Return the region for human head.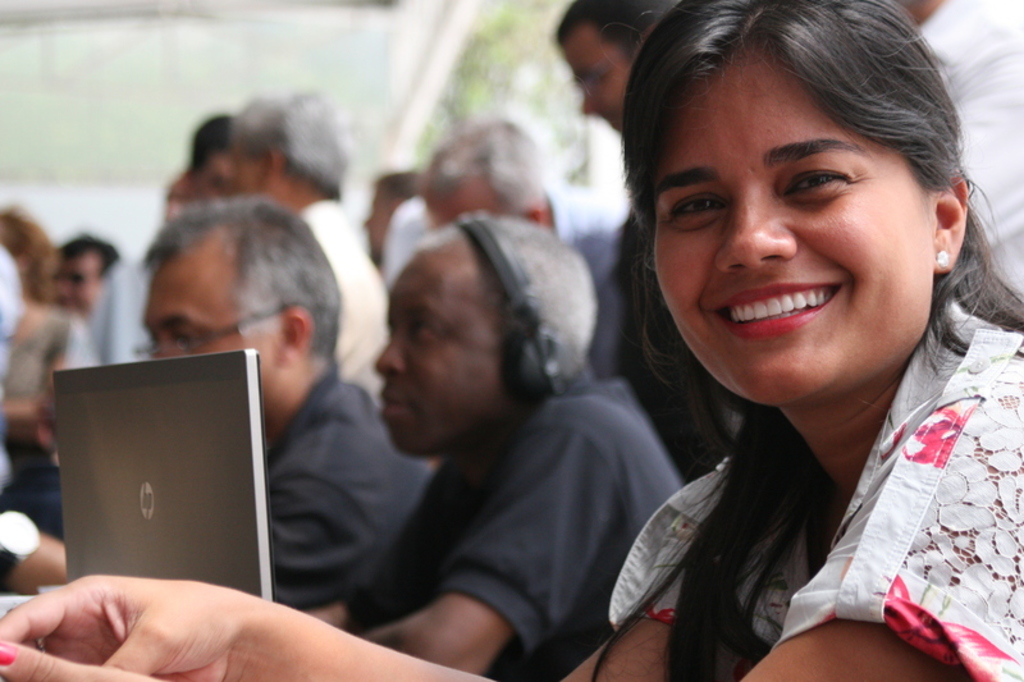
(x1=559, y1=0, x2=681, y2=131).
